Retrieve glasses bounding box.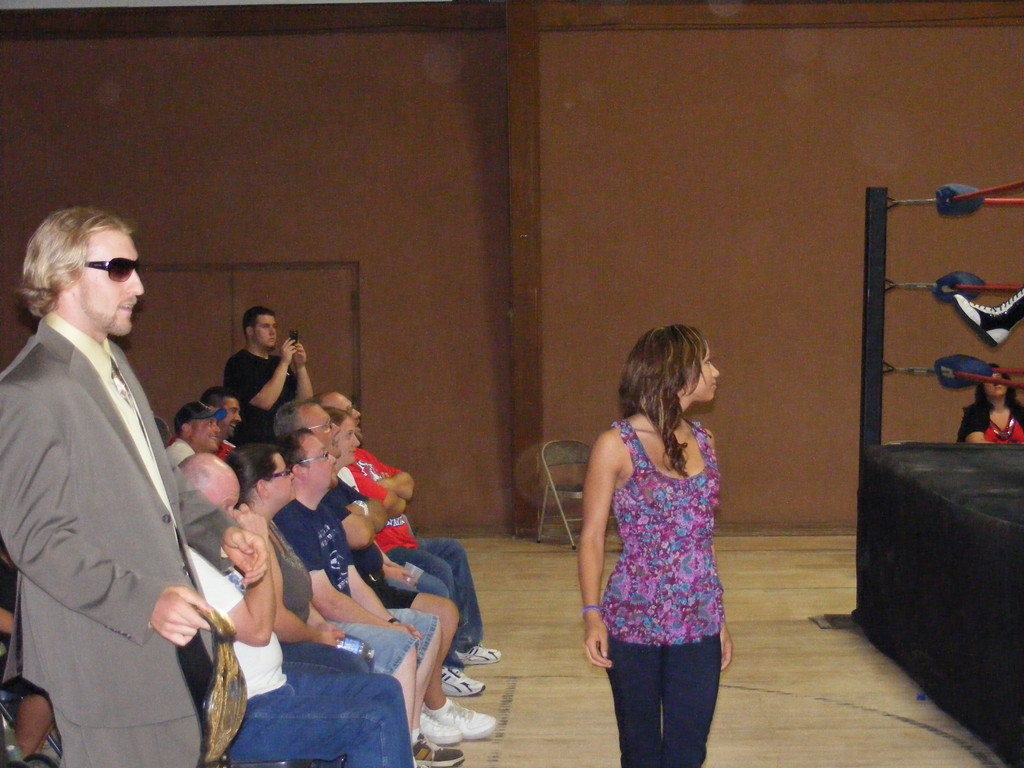
Bounding box: bbox=(303, 447, 330, 463).
